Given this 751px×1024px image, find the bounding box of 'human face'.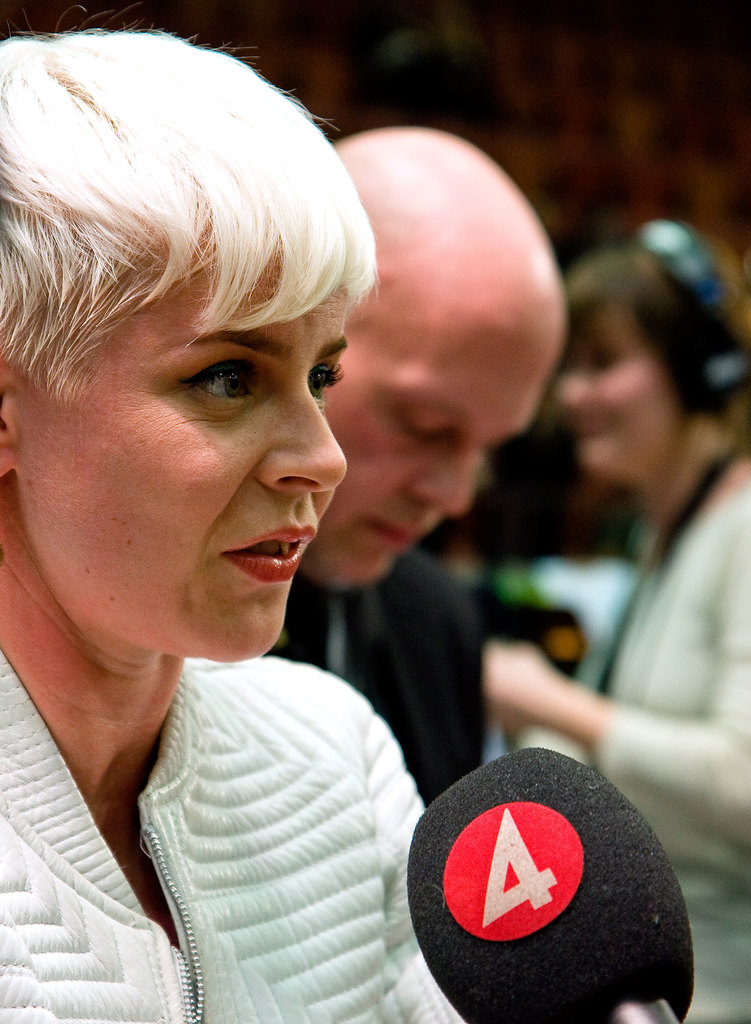
bbox=[296, 297, 555, 589].
